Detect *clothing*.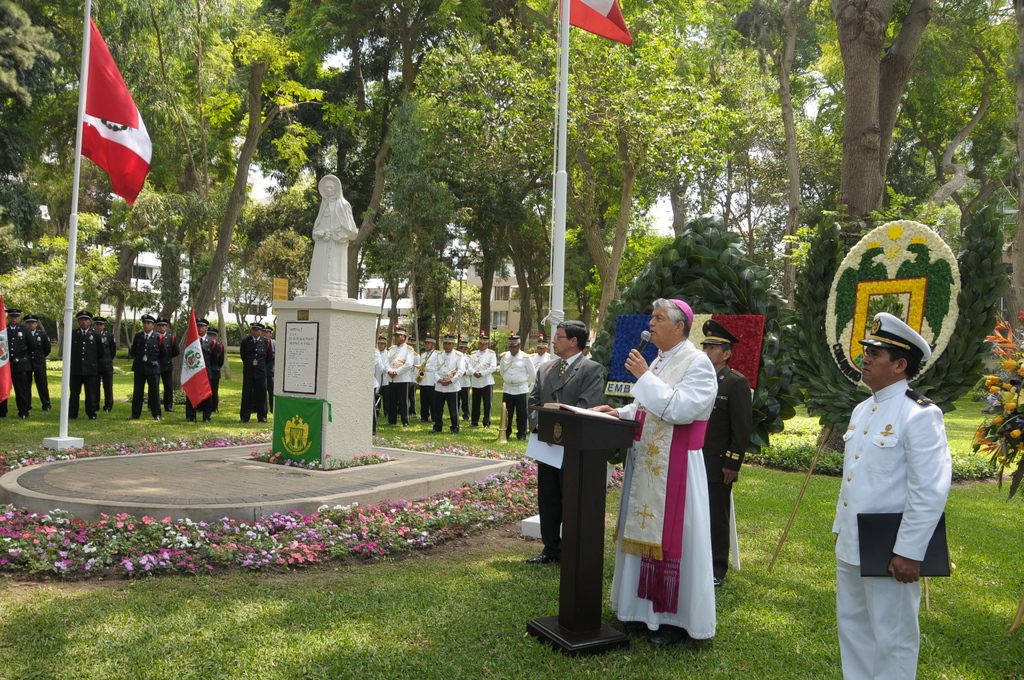
Detected at rect(122, 330, 162, 410).
